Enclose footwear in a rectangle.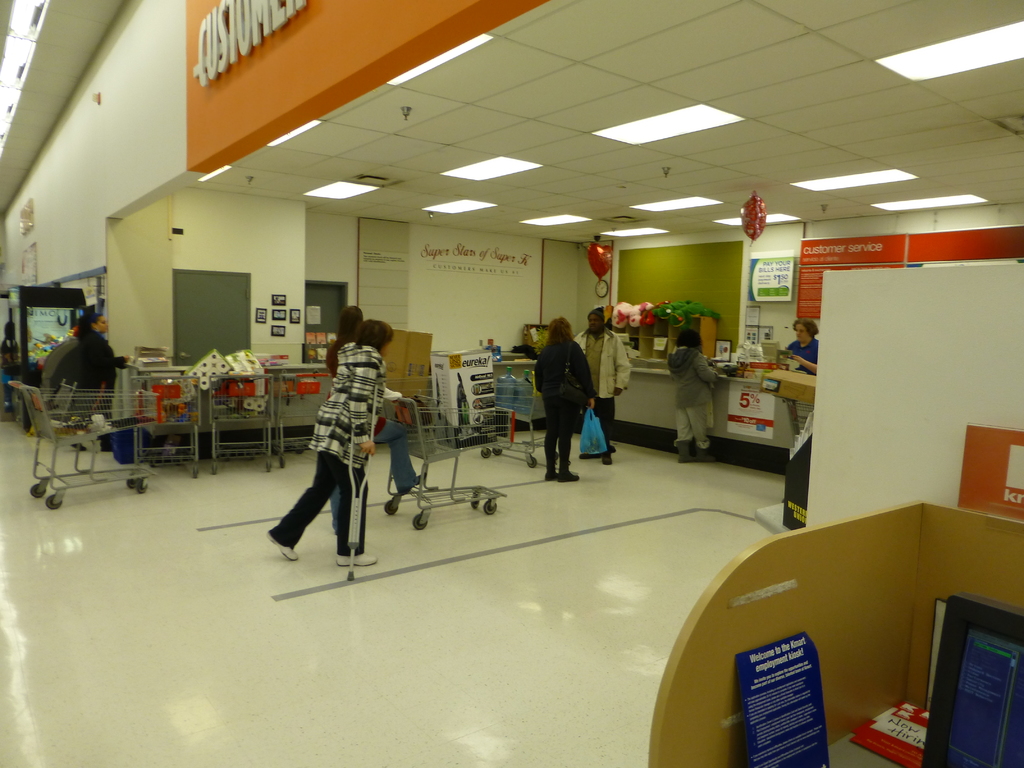
[left=398, top=471, right=426, bottom=497].
